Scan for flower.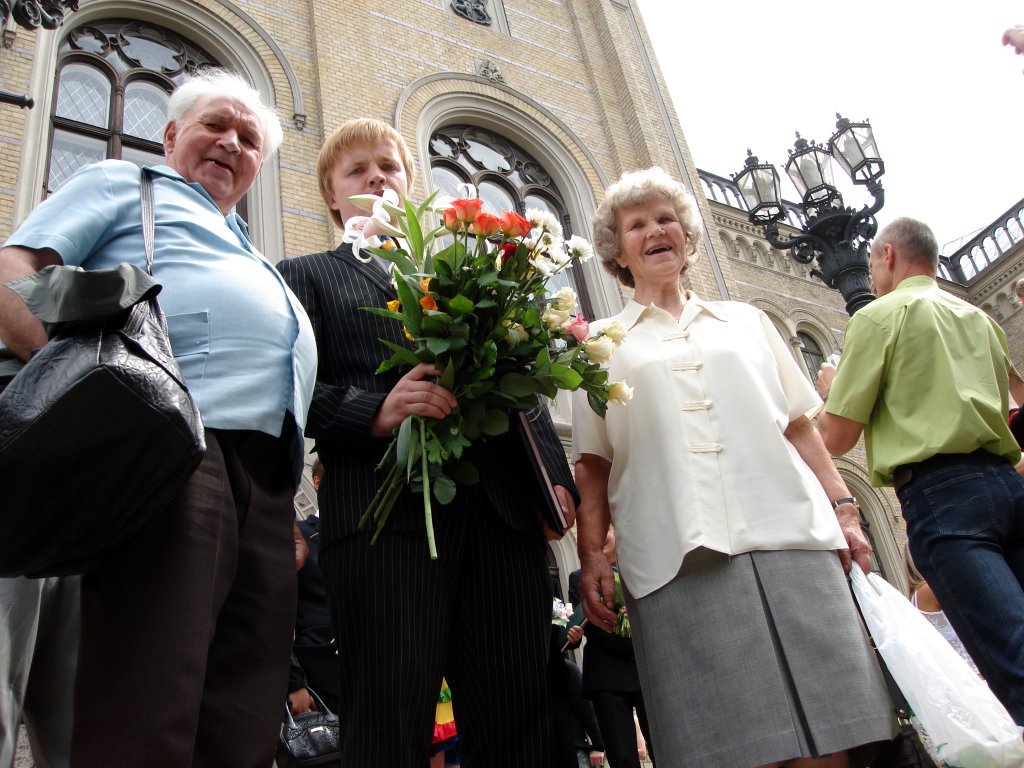
Scan result: 581/338/612/367.
